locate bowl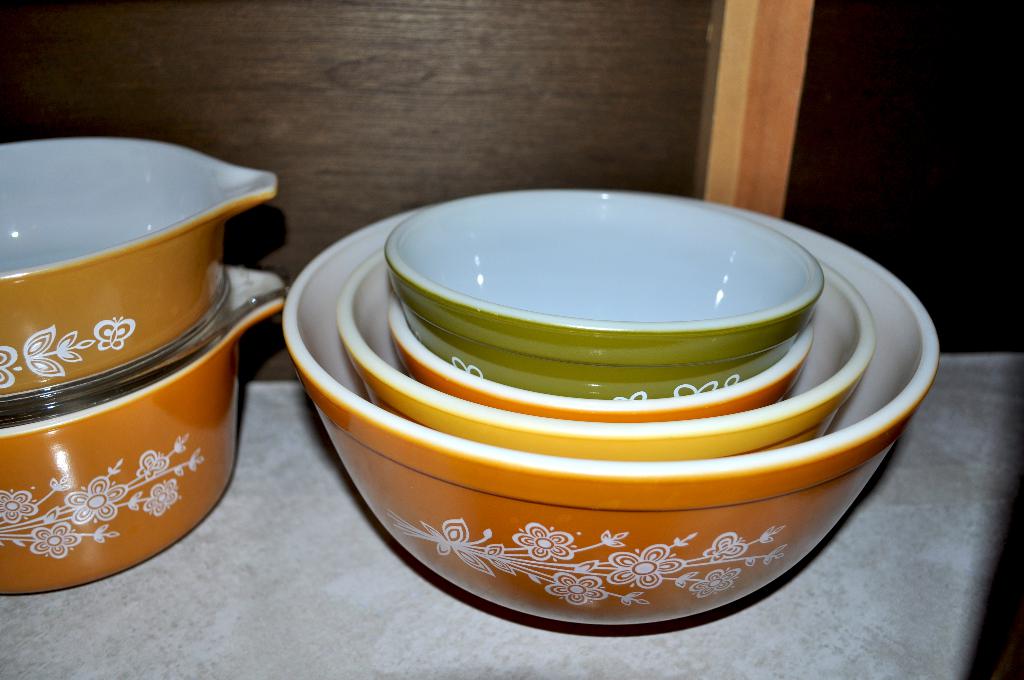
bbox=(382, 181, 830, 398)
